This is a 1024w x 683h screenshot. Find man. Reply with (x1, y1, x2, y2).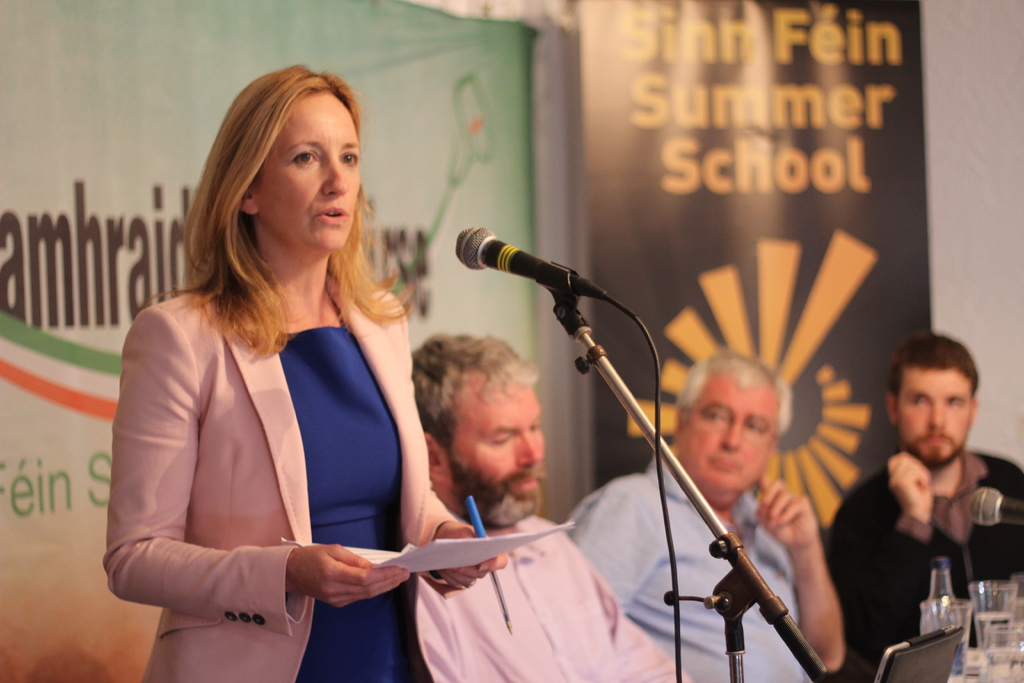
(559, 343, 860, 682).
